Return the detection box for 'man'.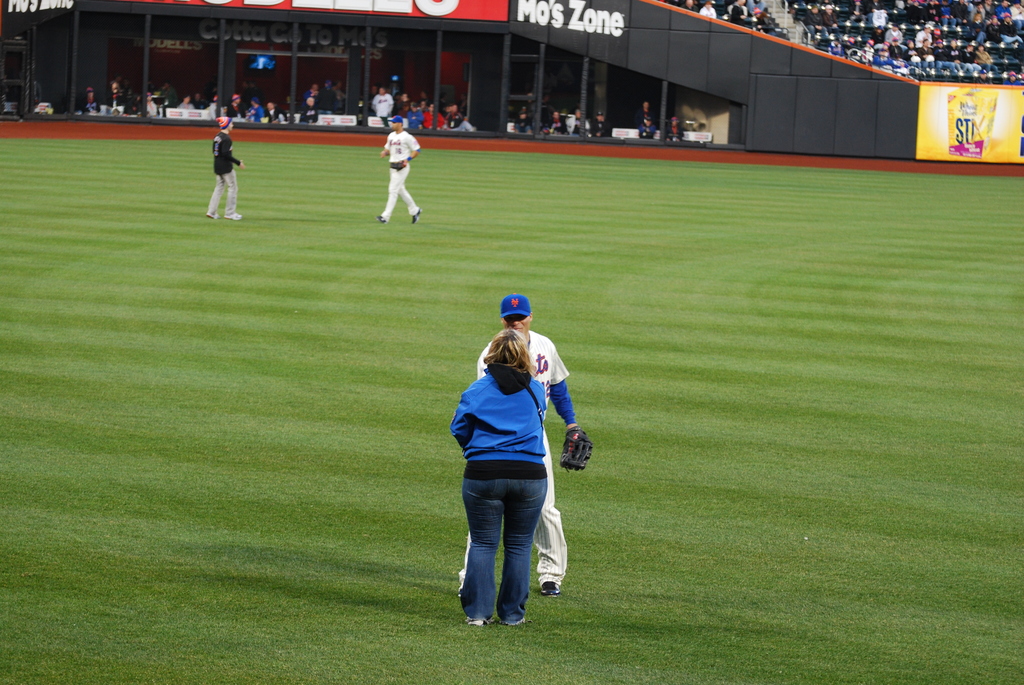
(515, 112, 535, 134).
